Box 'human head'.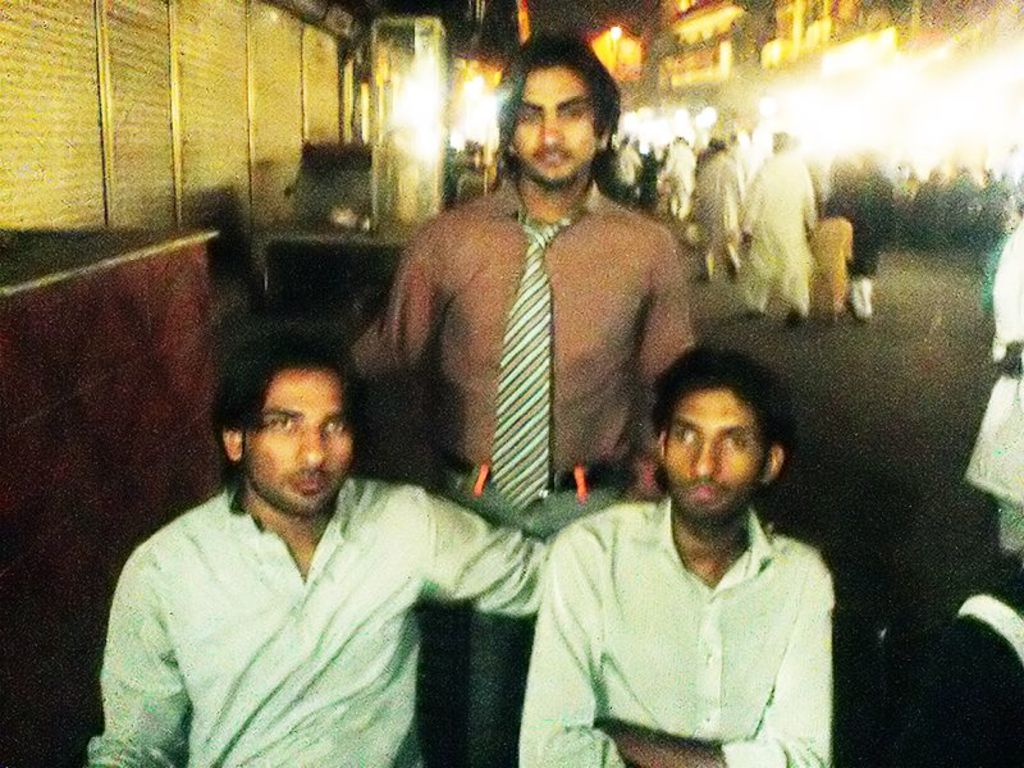
634/366/792/531.
